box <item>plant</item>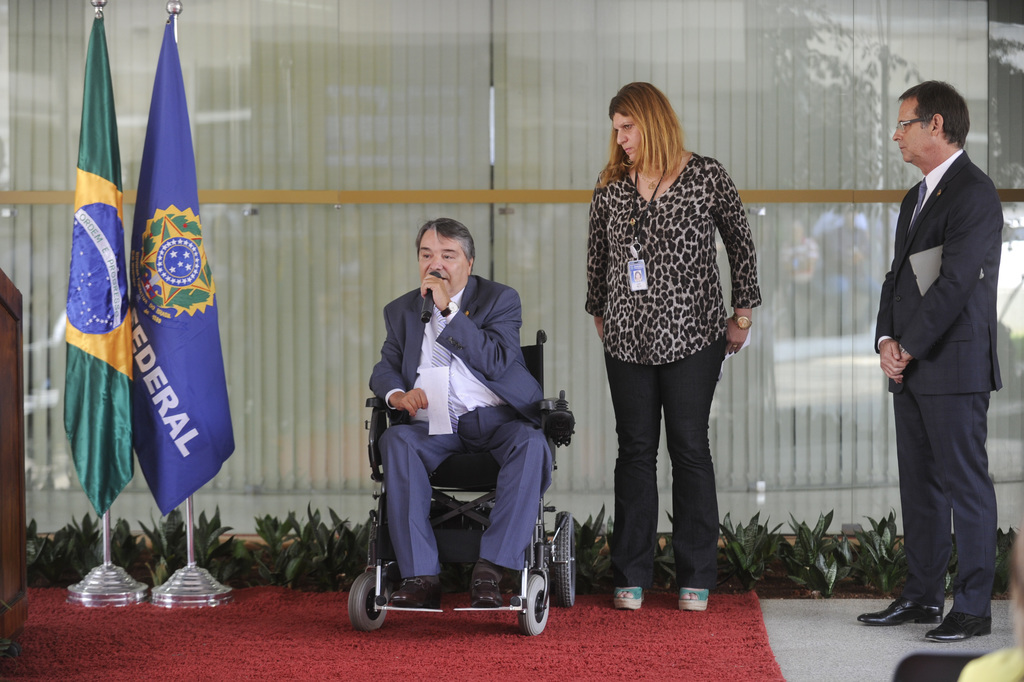
(181,501,257,585)
